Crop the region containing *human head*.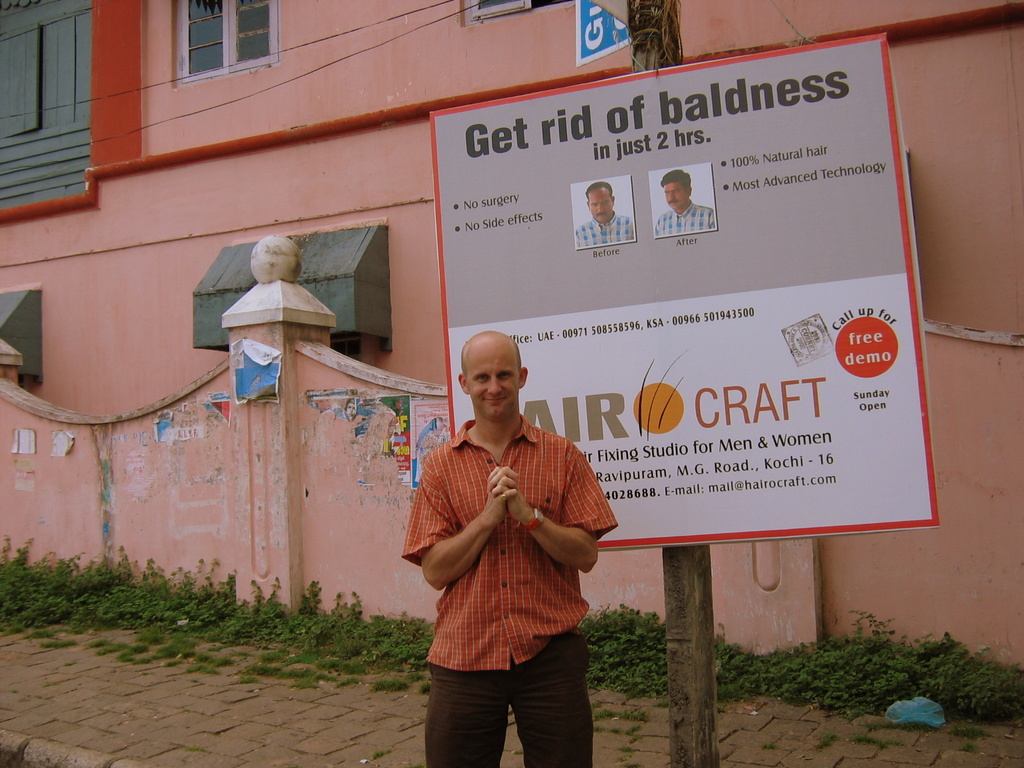
Crop region: l=655, t=169, r=697, b=214.
